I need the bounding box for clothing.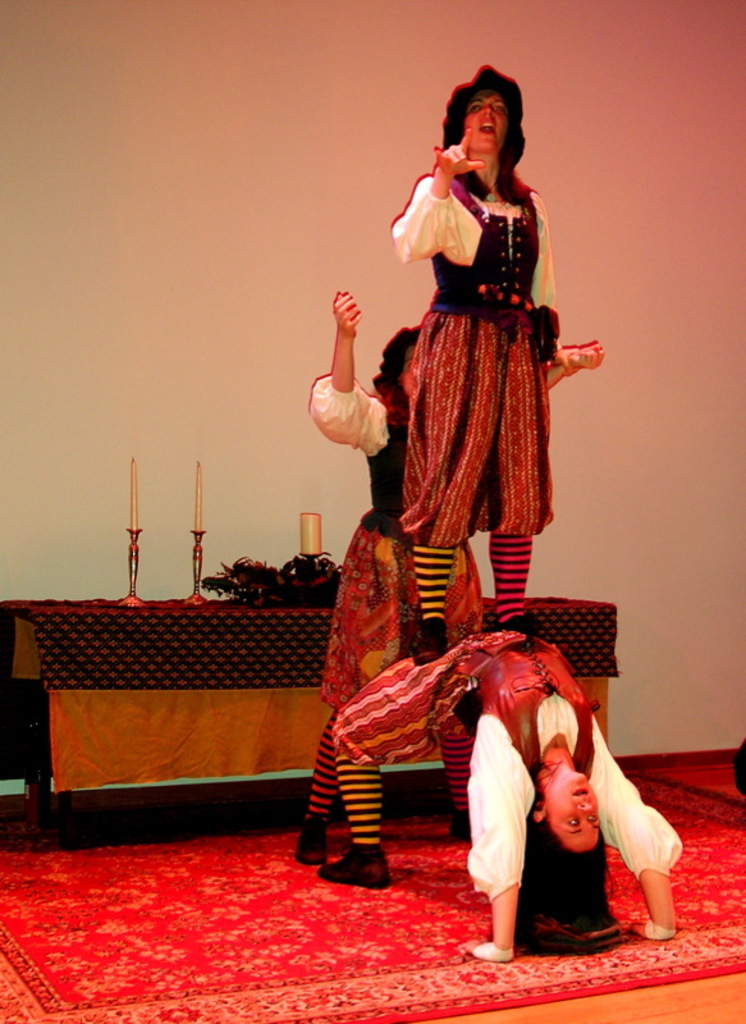
Here it is: (333,627,686,906).
